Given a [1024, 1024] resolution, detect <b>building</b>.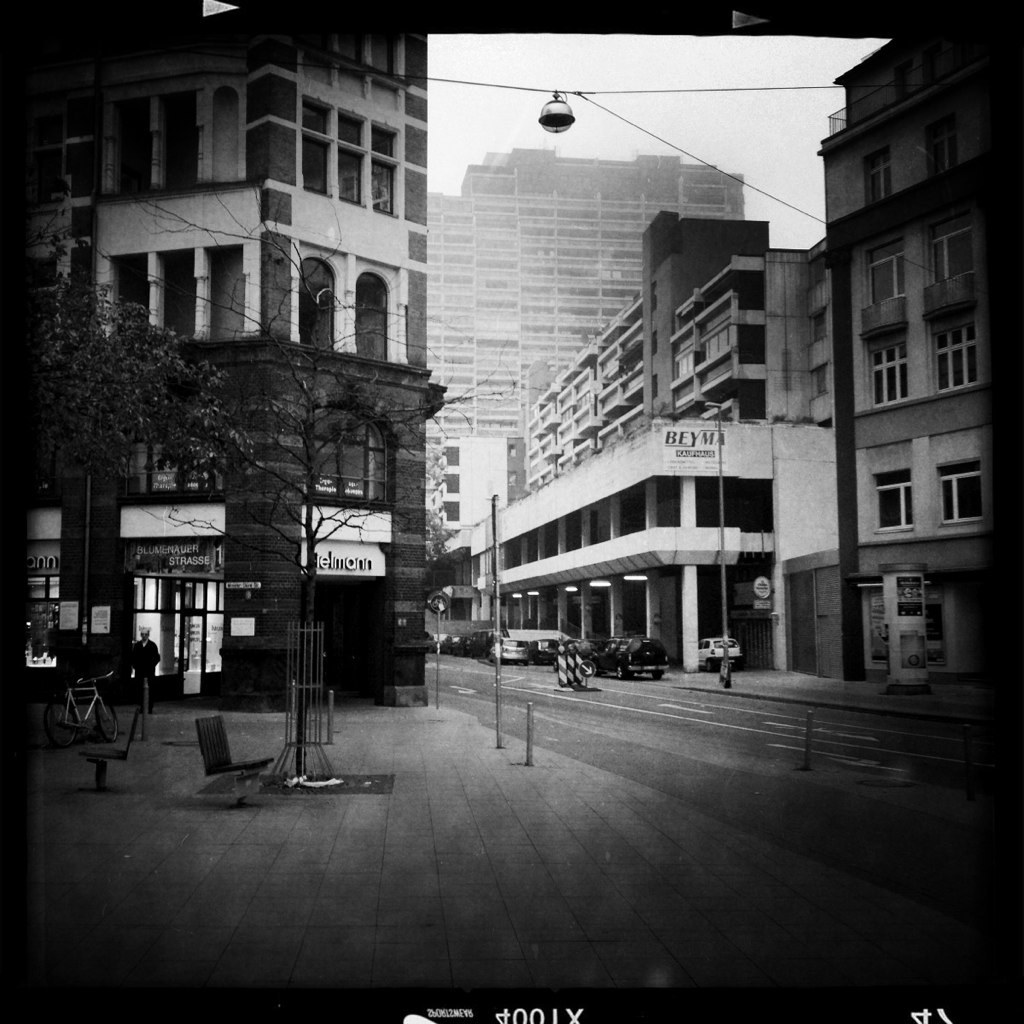
bbox=[797, 37, 1016, 675].
